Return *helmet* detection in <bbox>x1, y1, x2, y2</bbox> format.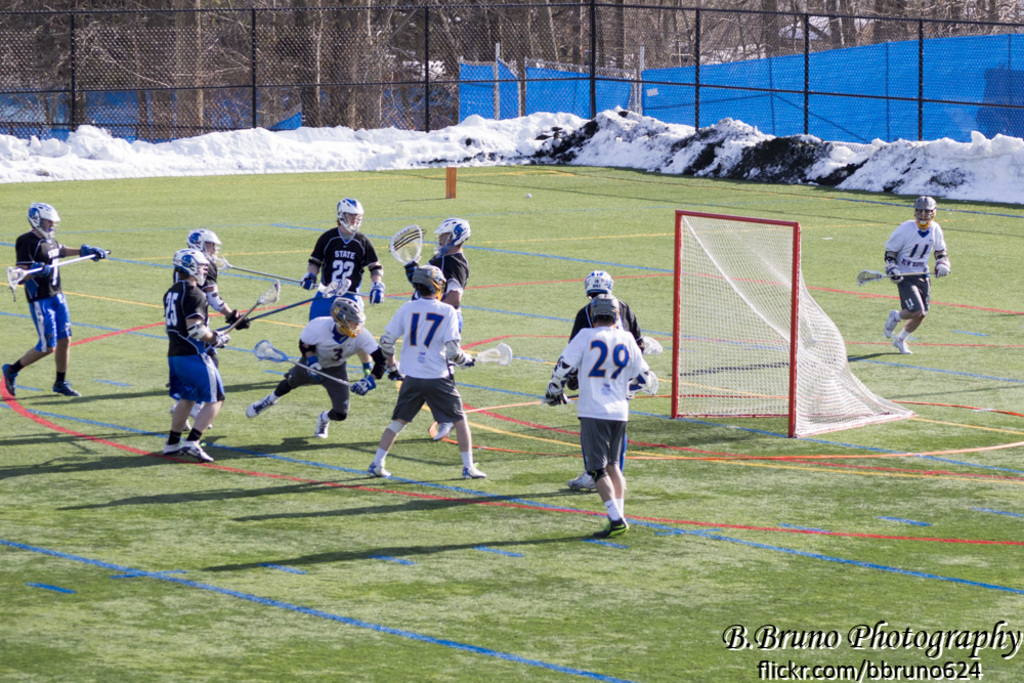
<bbox>186, 229, 228, 275</bbox>.
